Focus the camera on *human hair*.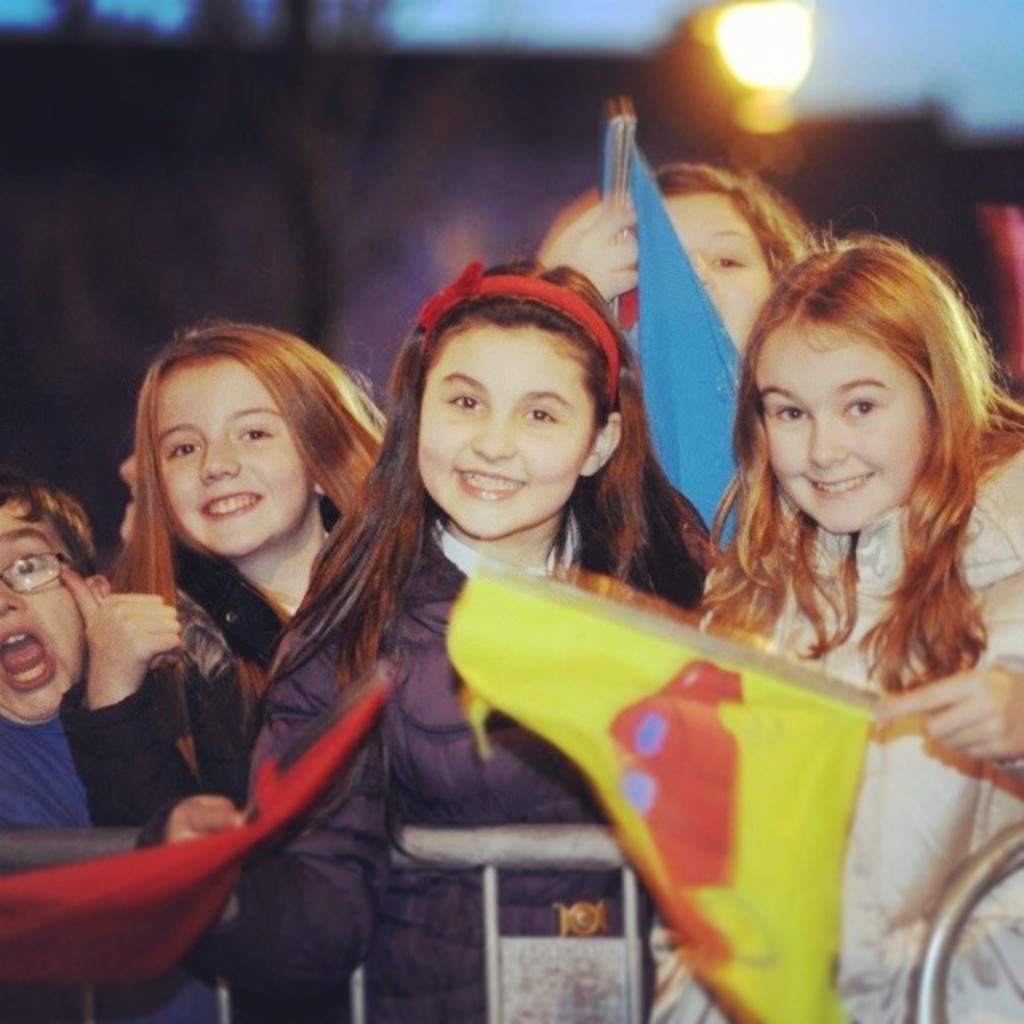
Focus region: 667,222,978,725.
